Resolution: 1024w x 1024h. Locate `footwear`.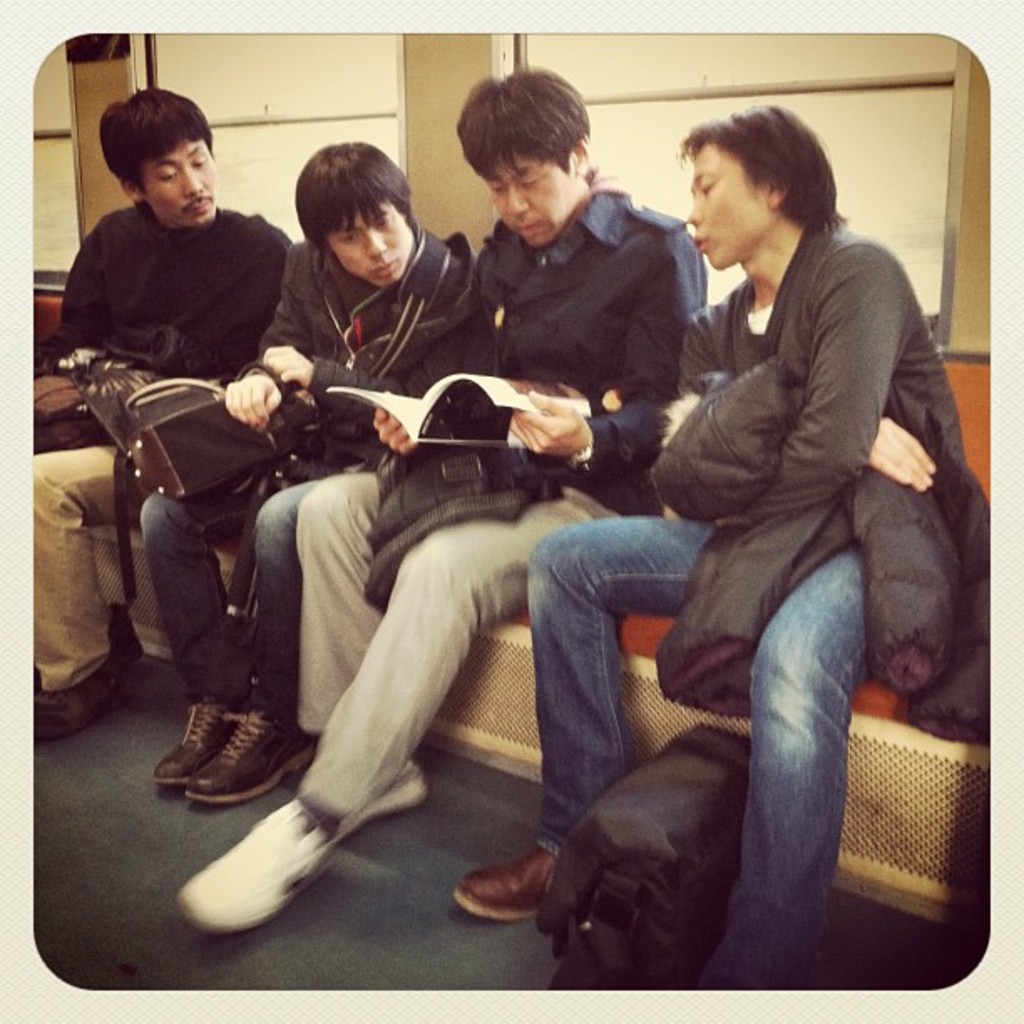
[50, 643, 122, 731].
